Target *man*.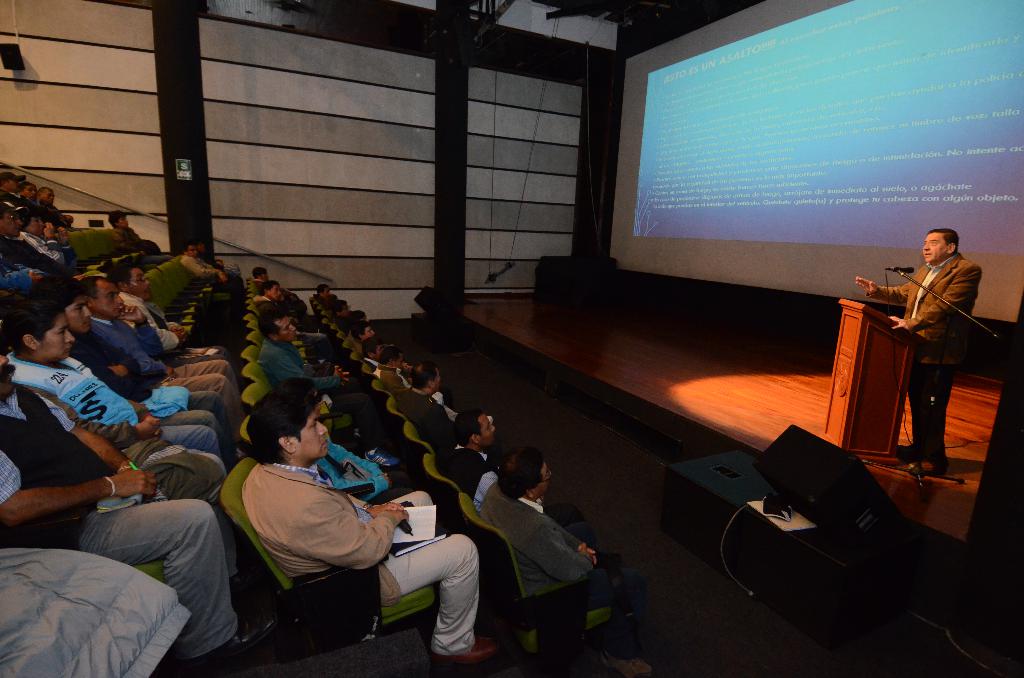
Target region: region(849, 225, 980, 475).
